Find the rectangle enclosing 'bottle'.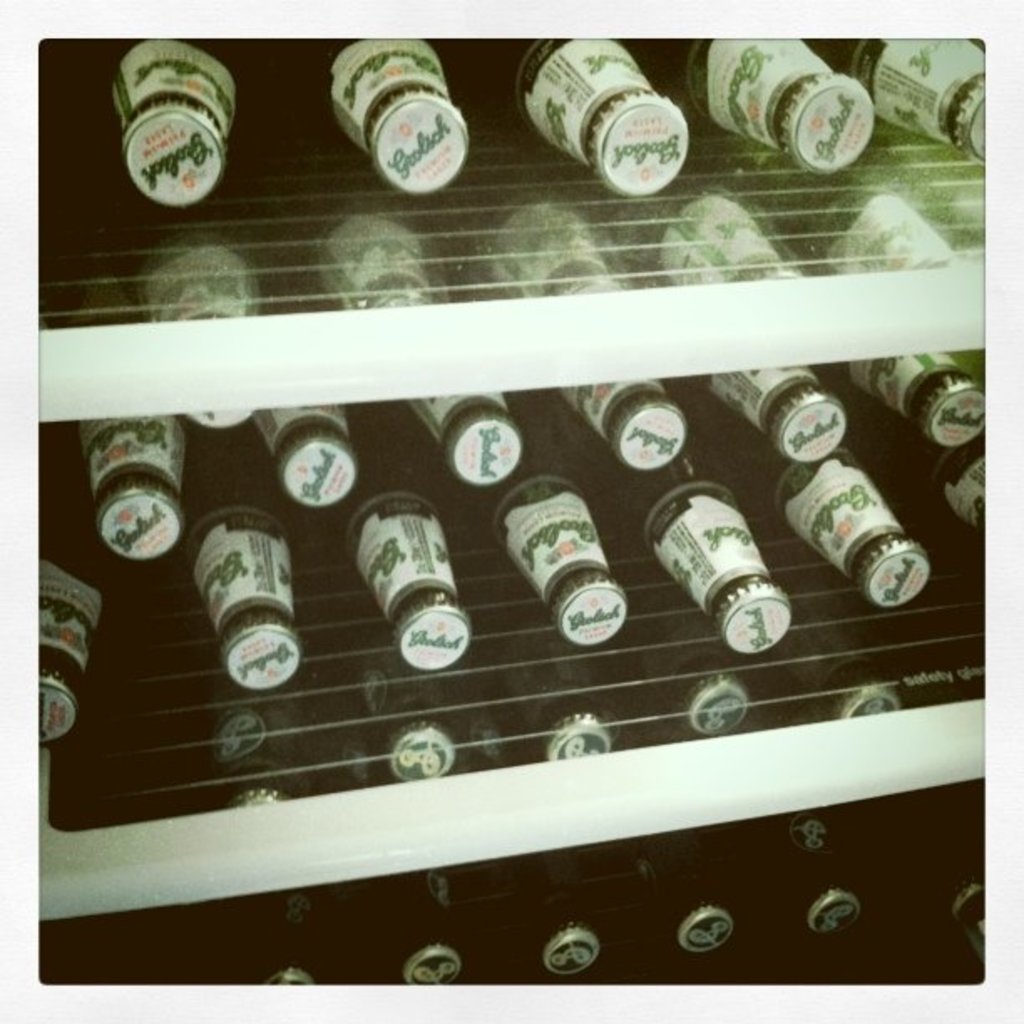
l=89, t=30, r=248, b=209.
